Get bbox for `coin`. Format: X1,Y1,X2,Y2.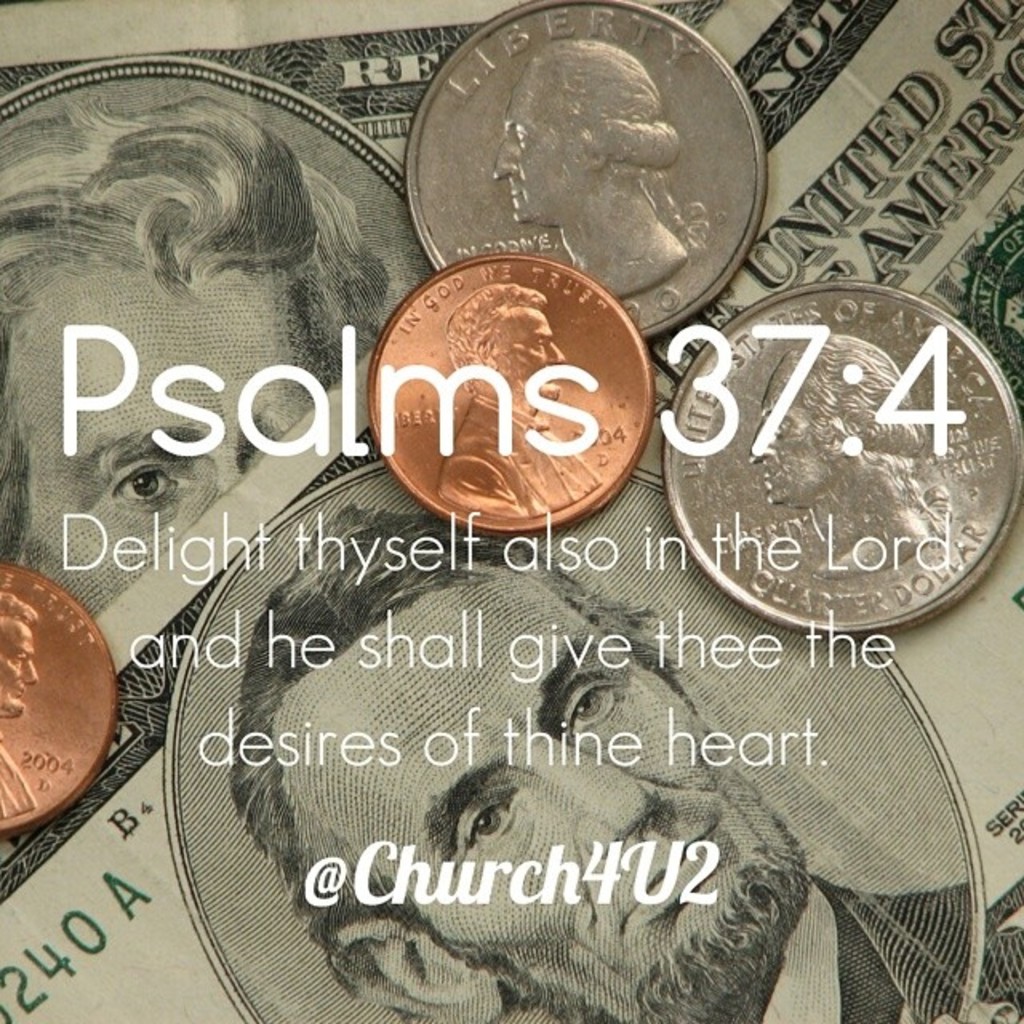
405,0,770,334.
